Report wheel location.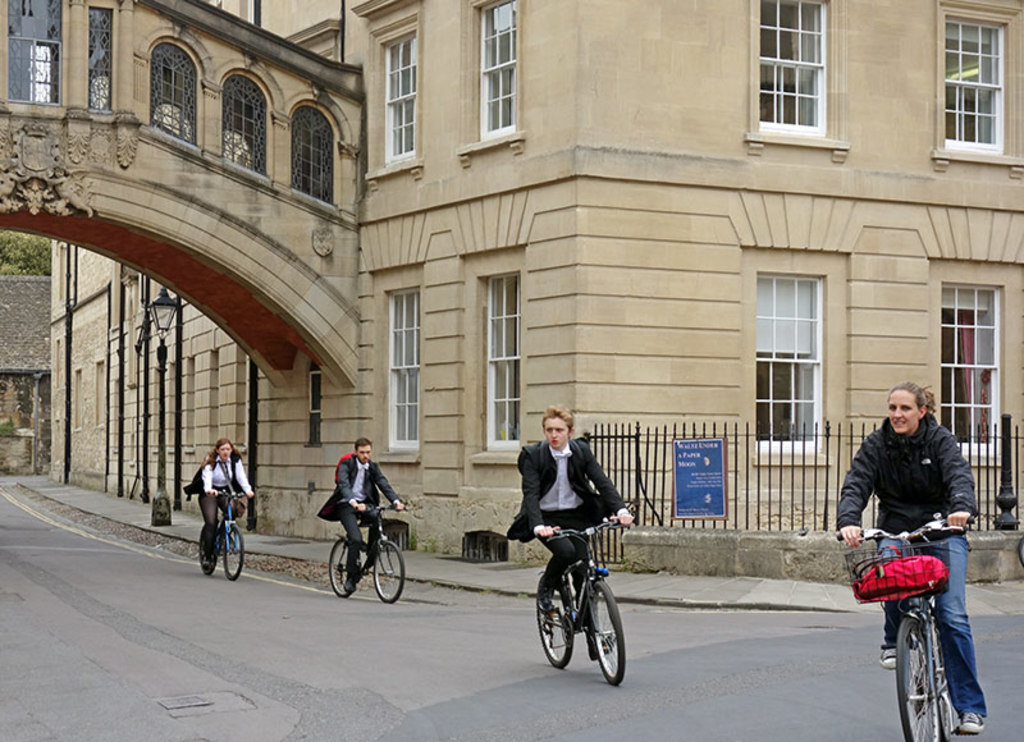
Report: <bbox>328, 545, 360, 595</bbox>.
